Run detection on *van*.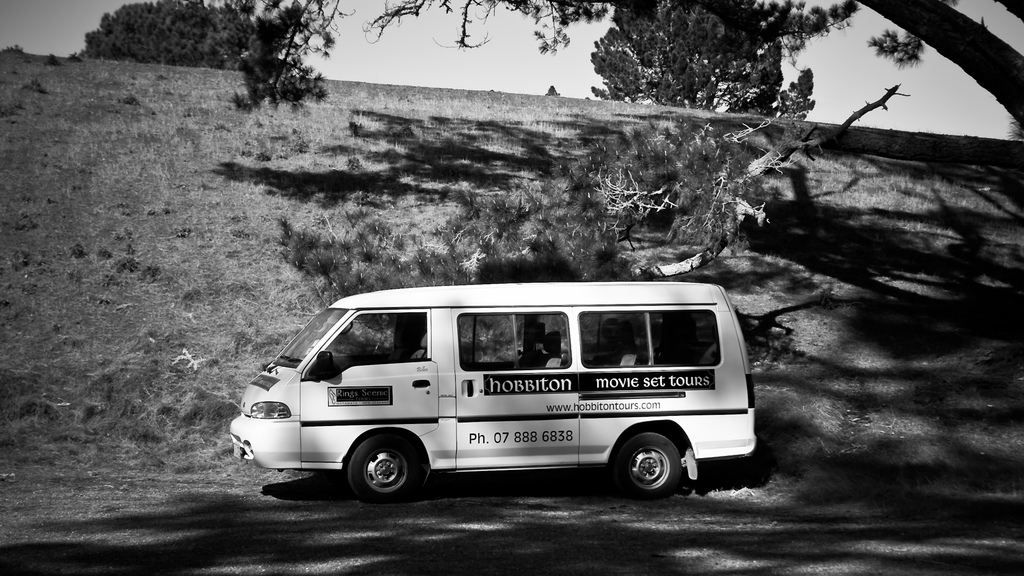
Result: [227,277,760,502].
